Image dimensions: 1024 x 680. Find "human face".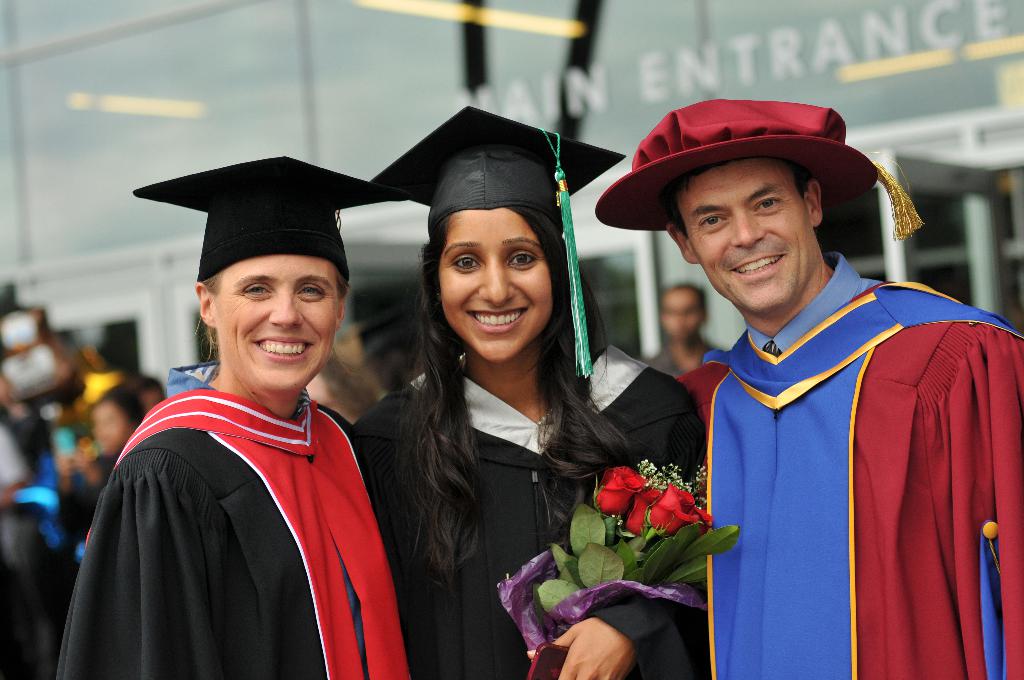
bbox=(218, 254, 340, 394).
